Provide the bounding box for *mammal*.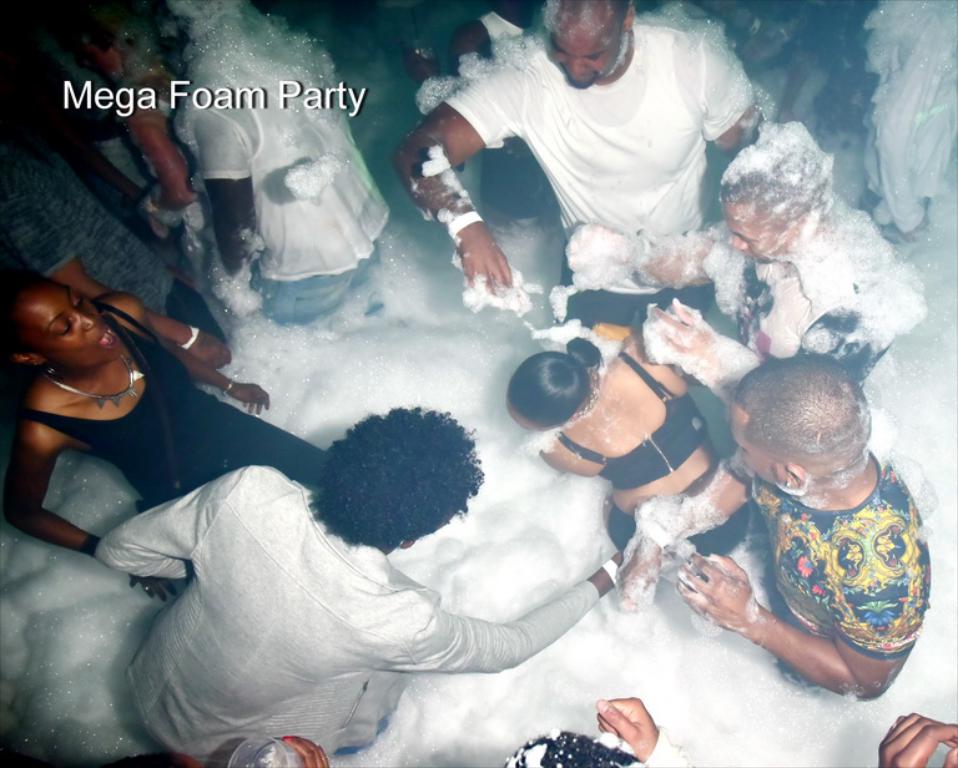
Rect(657, 342, 941, 714).
